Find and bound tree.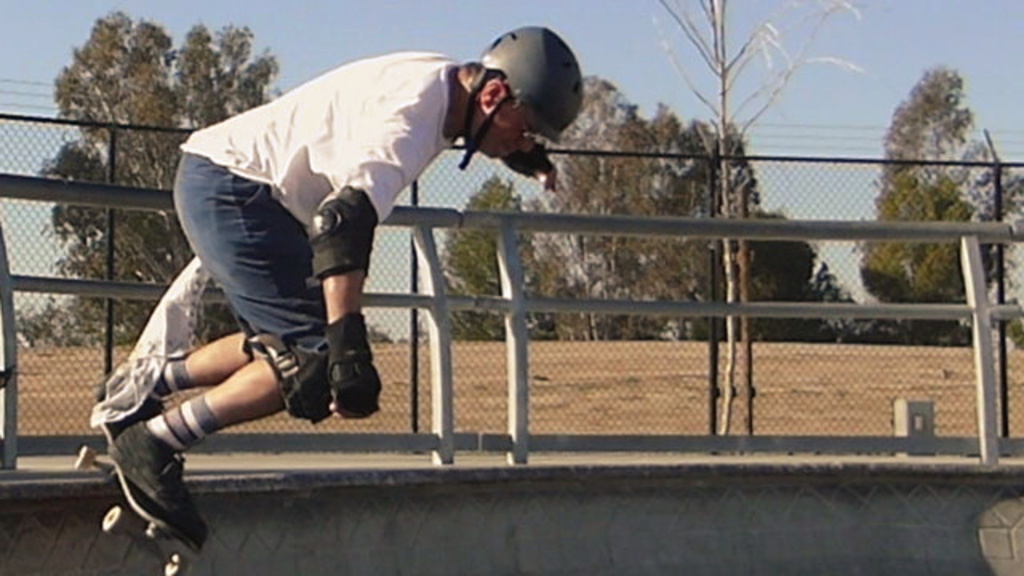
Bound: left=45, top=3, right=280, bottom=322.
